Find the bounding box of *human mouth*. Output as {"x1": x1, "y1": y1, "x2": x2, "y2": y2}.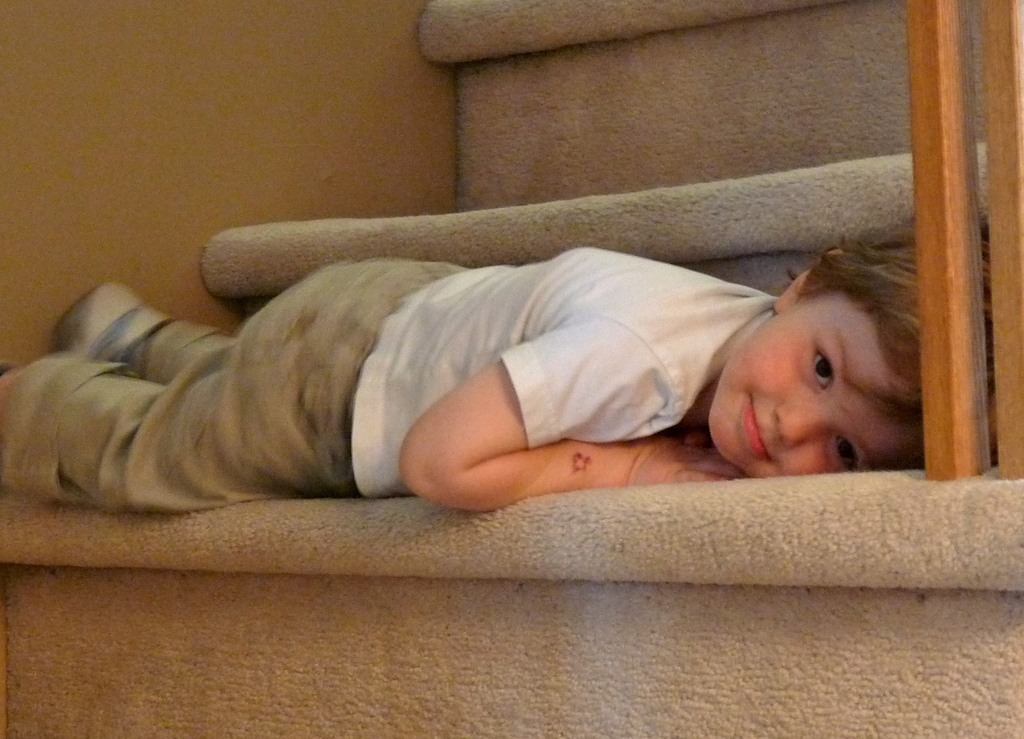
{"x1": 744, "y1": 394, "x2": 771, "y2": 460}.
